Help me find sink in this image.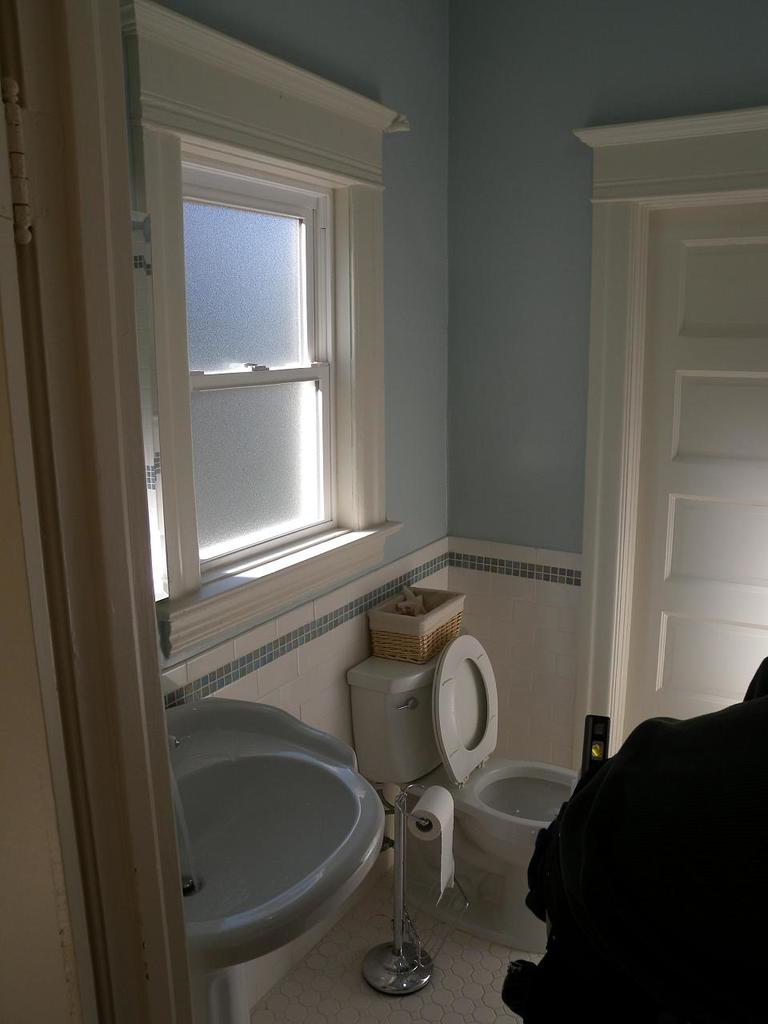
Found it: left=168, top=710, right=389, bottom=972.
